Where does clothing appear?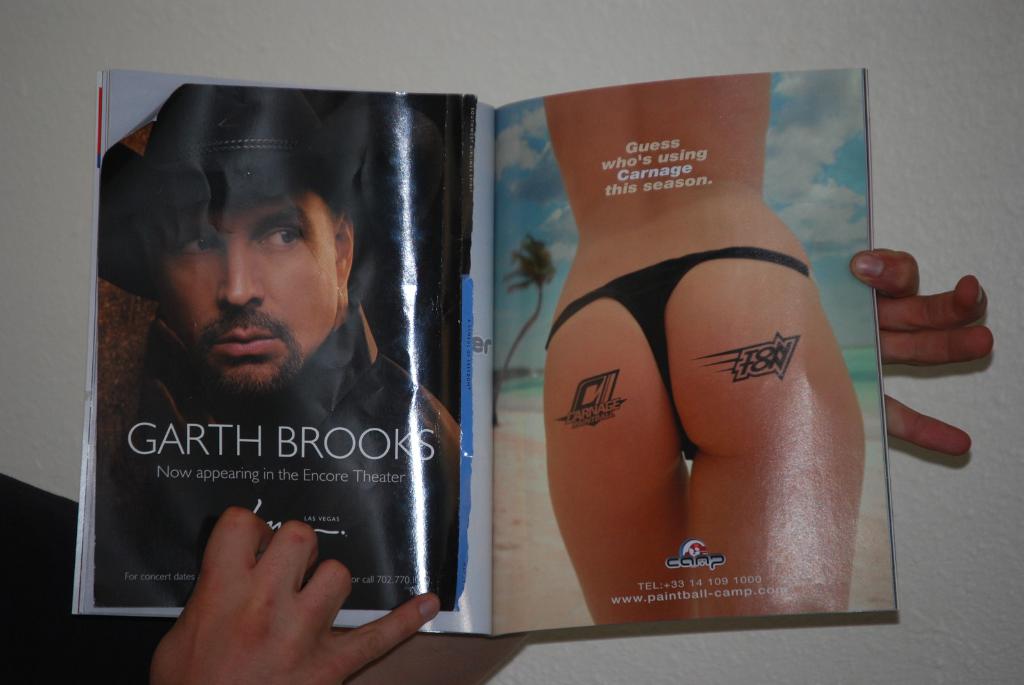
Appears at rect(103, 336, 467, 622).
